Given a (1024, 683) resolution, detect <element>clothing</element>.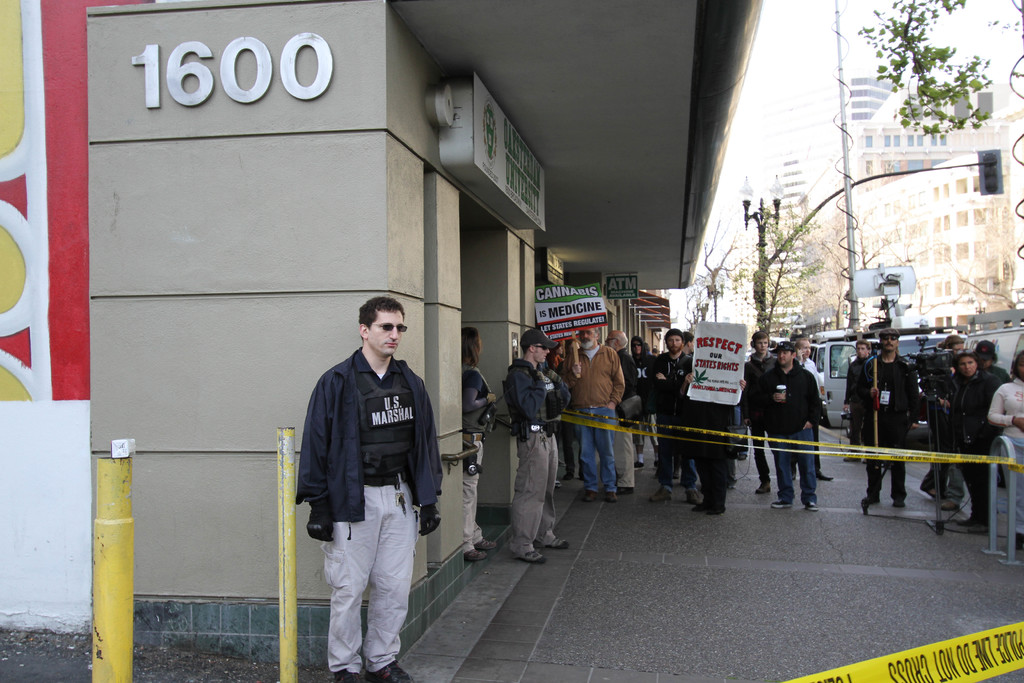
[988, 375, 1023, 530].
